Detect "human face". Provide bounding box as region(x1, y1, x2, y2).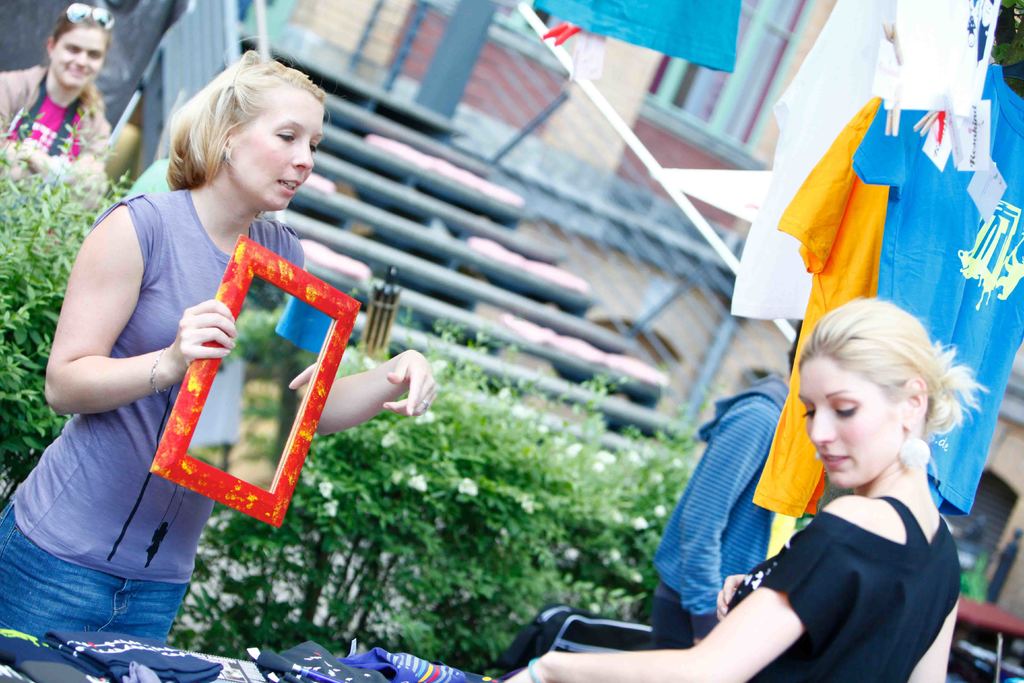
region(47, 24, 111, 99).
